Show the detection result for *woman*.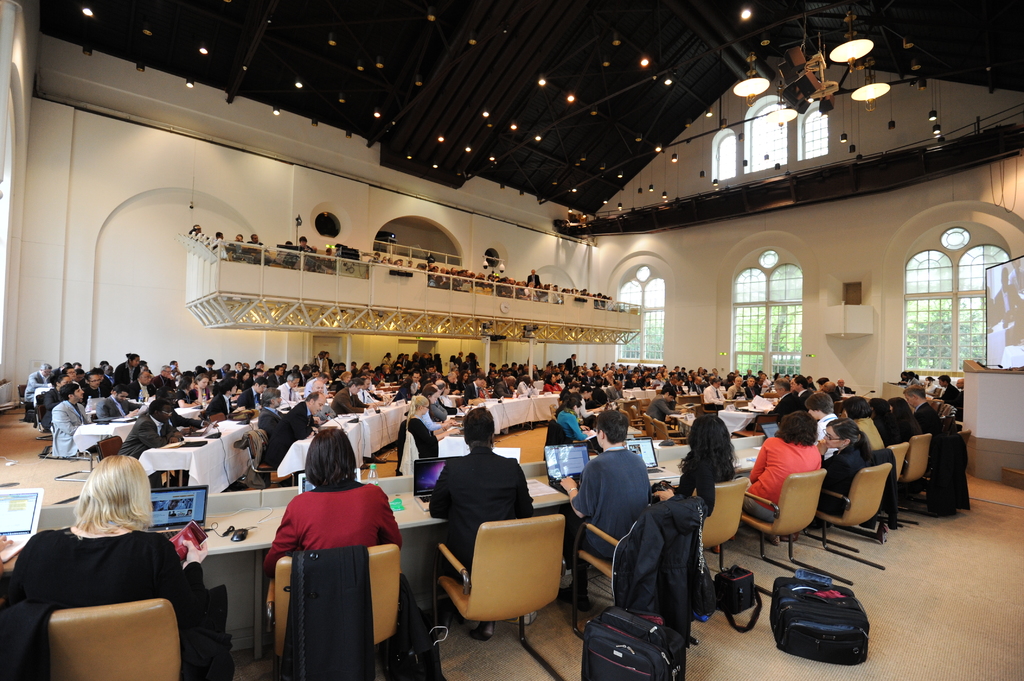
bbox(406, 393, 461, 456).
